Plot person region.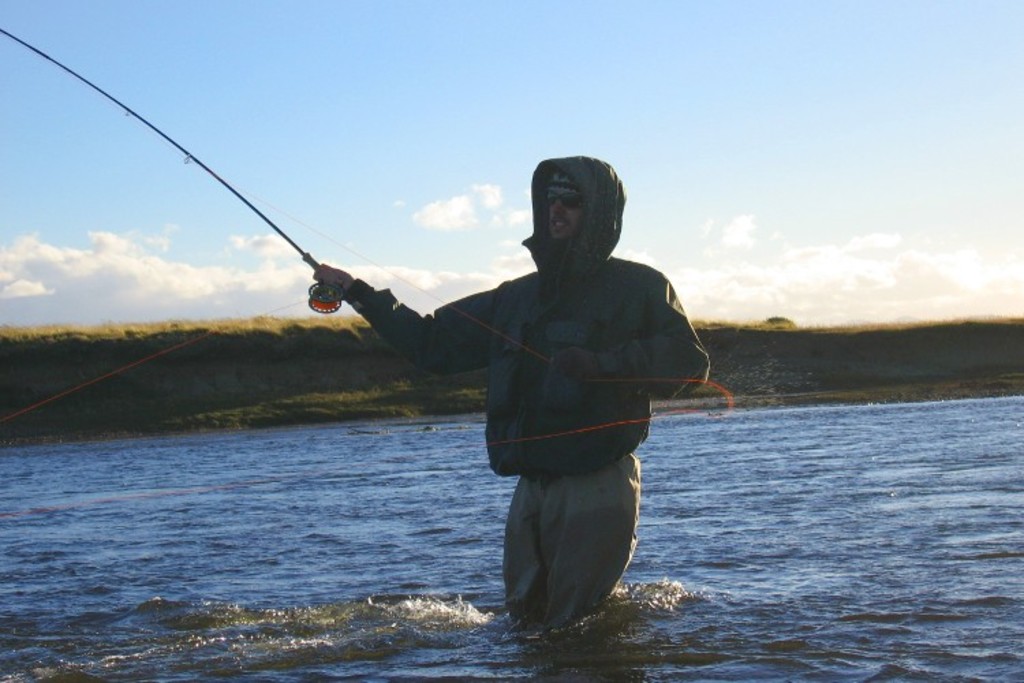
Plotted at pyautogui.locateOnScreen(300, 156, 717, 631).
